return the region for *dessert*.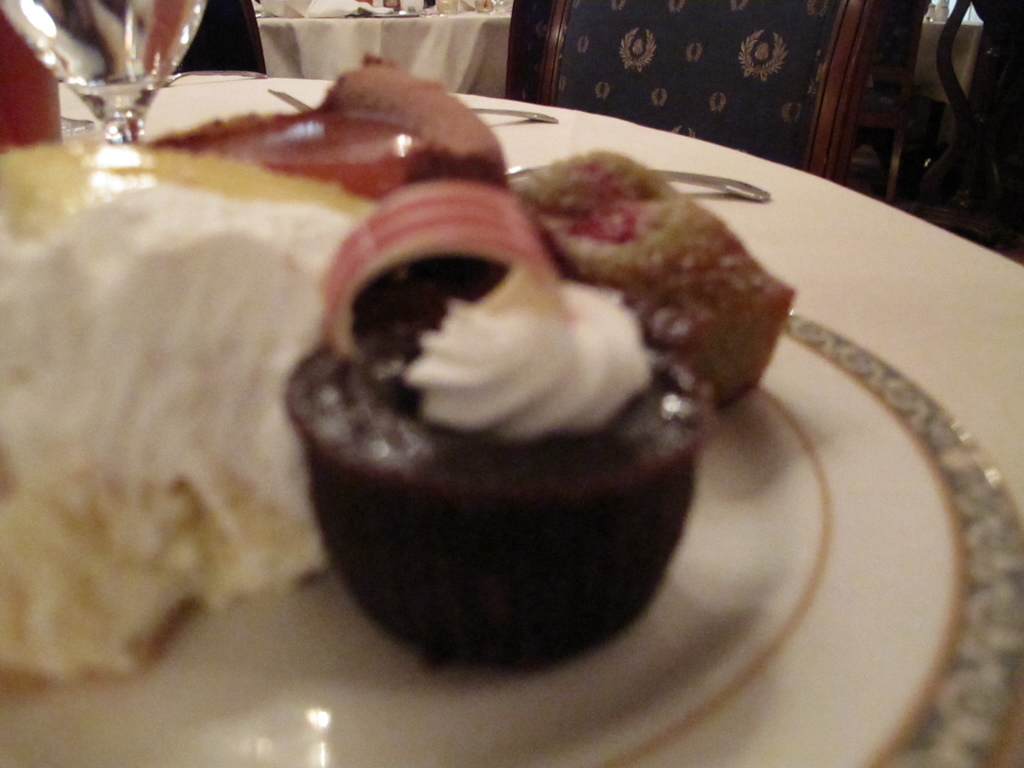
BBox(142, 60, 500, 200).
